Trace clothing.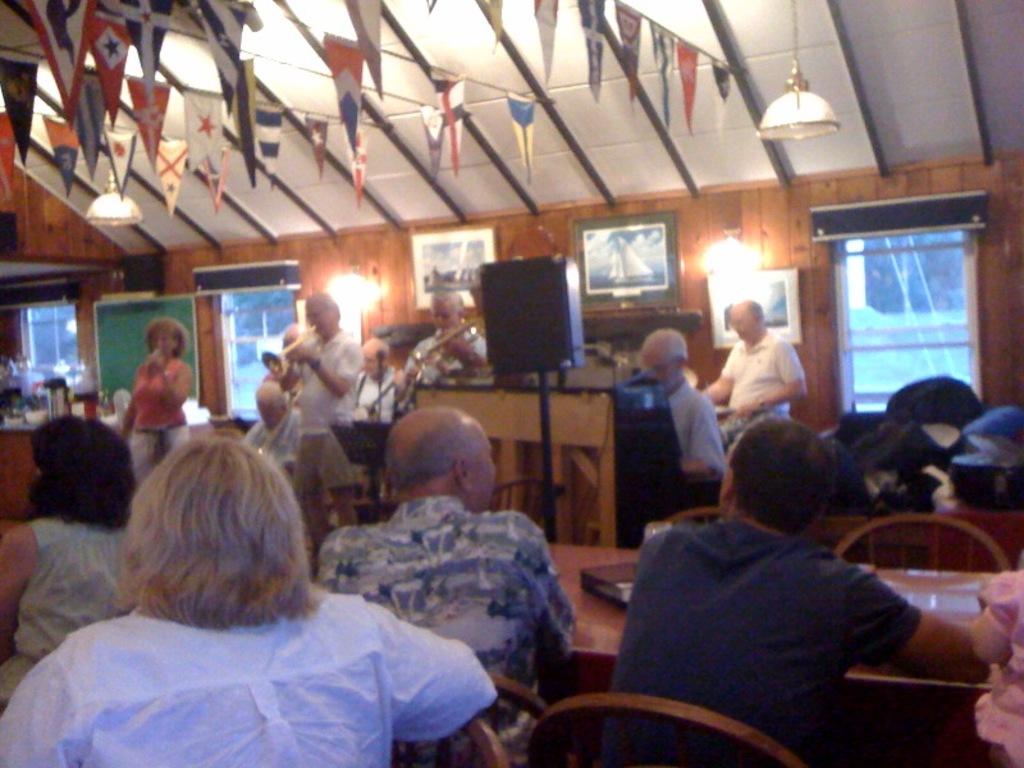
Traced to [306,490,575,767].
